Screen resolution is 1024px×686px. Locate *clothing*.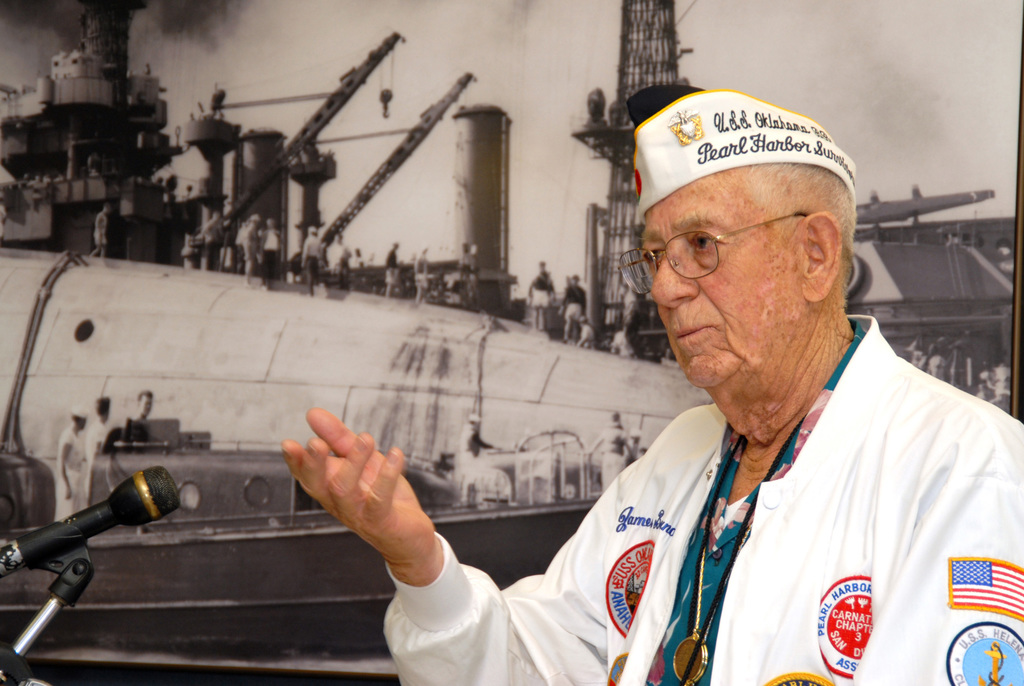
bbox(53, 427, 92, 516).
